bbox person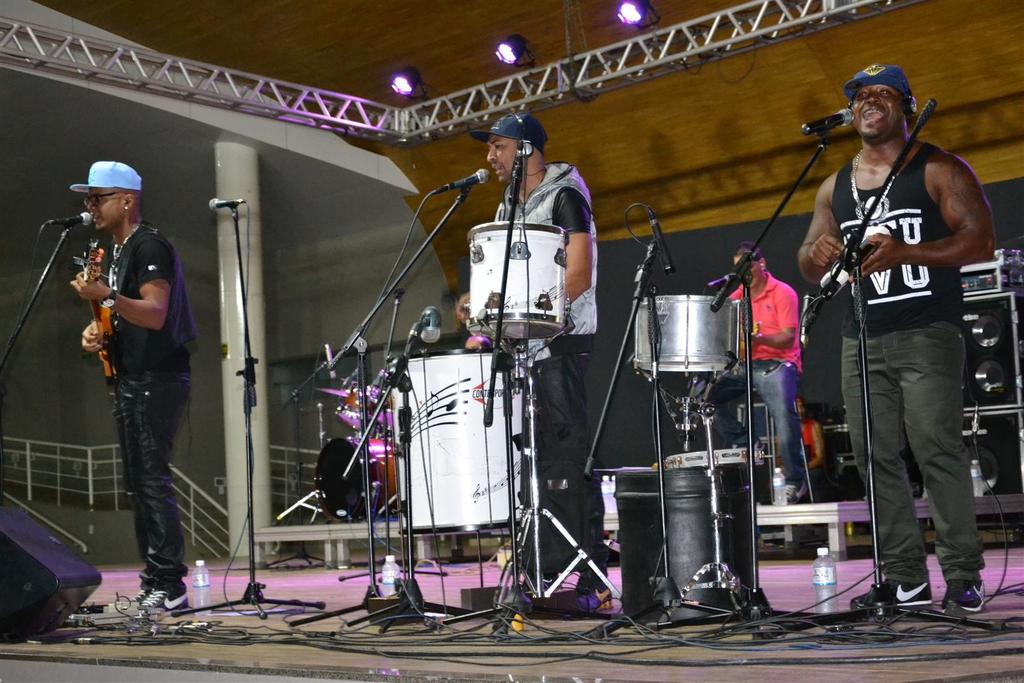
x1=419 y1=280 x2=490 y2=354
